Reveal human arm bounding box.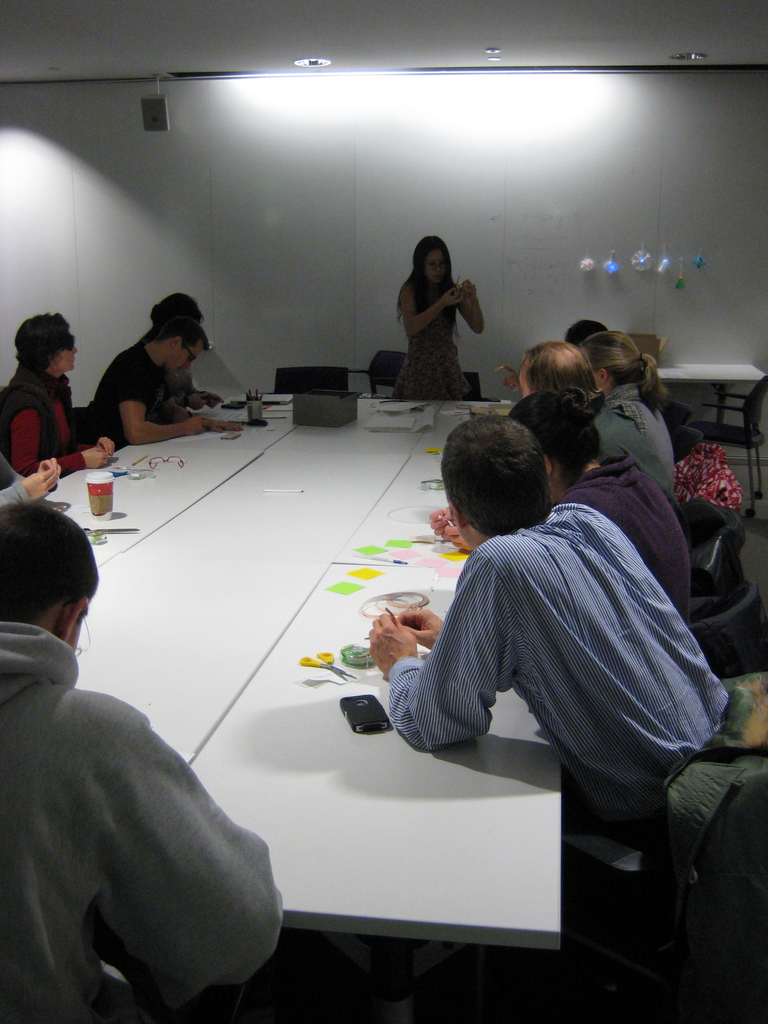
Revealed: 447 528 473 550.
